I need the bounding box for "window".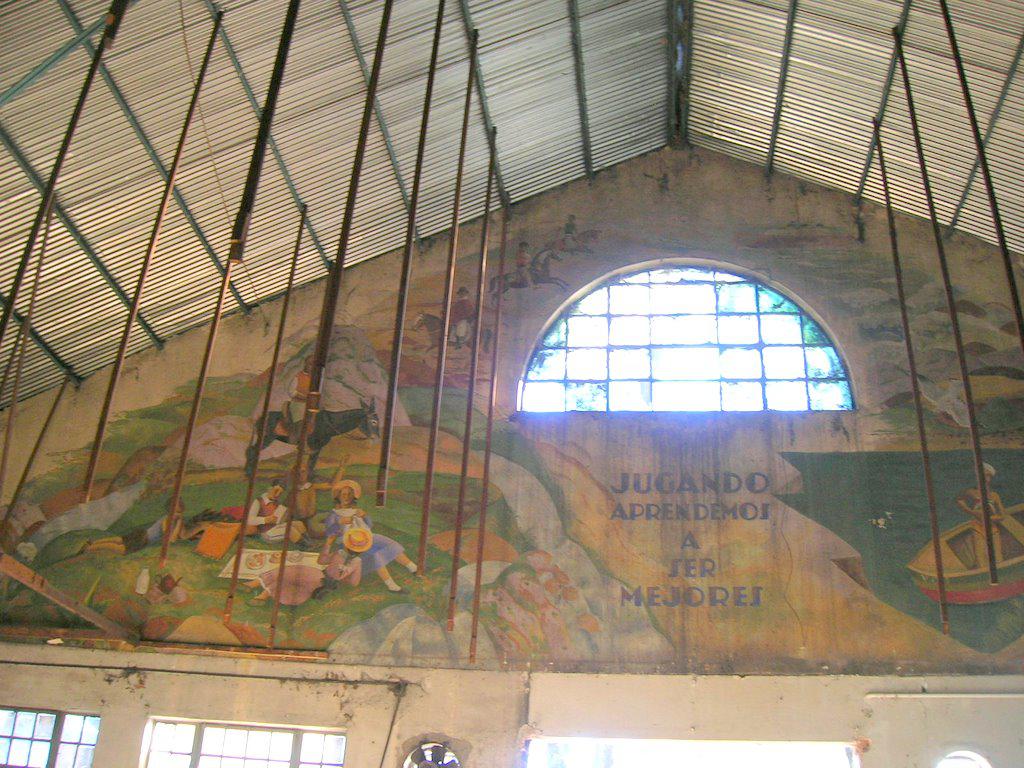
Here it is: pyautogui.locateOnScreen(120, 716, 317, 767).
